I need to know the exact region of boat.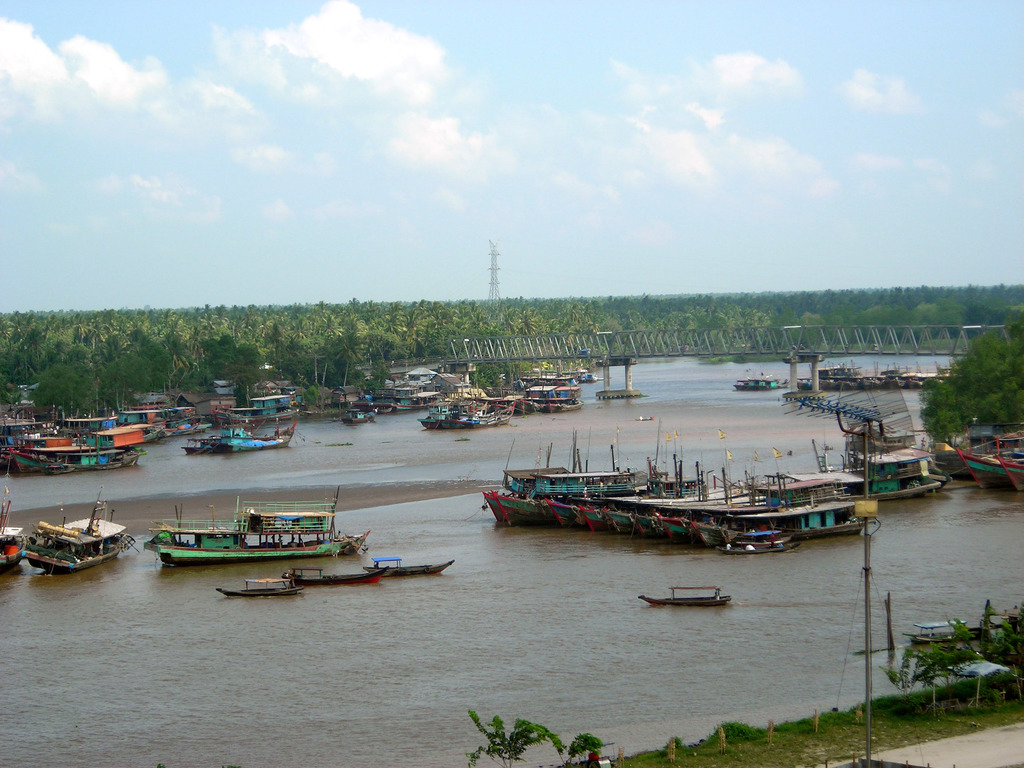
Region: {"x1": 8, "y1": 511, "x2": 129, "y2": 579}.
